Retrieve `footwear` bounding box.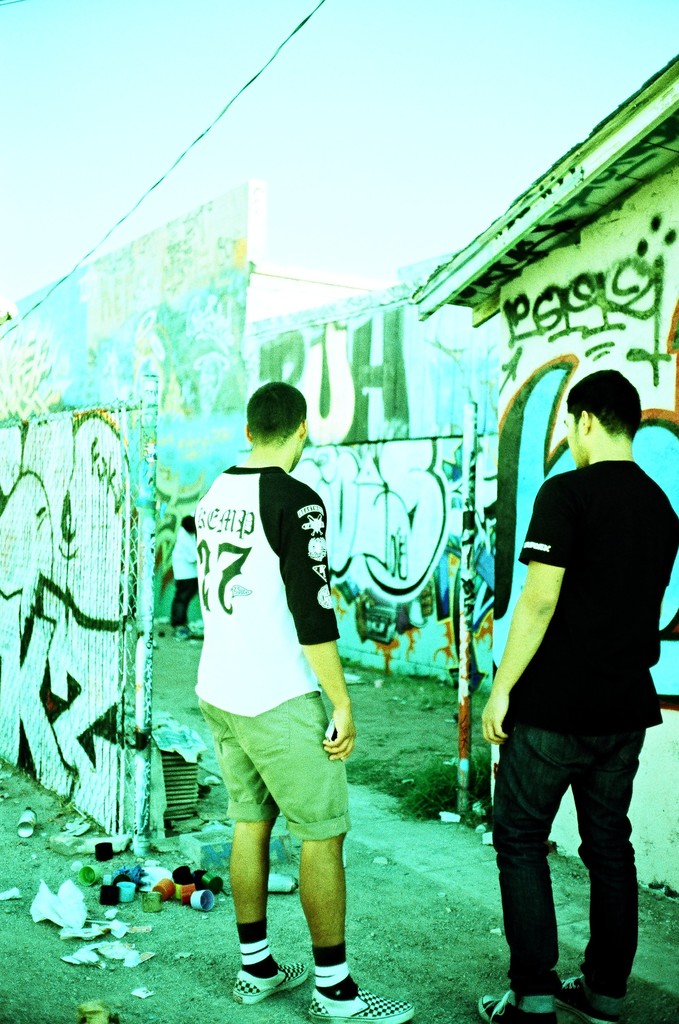
Bounding box: <bbox>552, 970, 628, 1023</bbox>.
